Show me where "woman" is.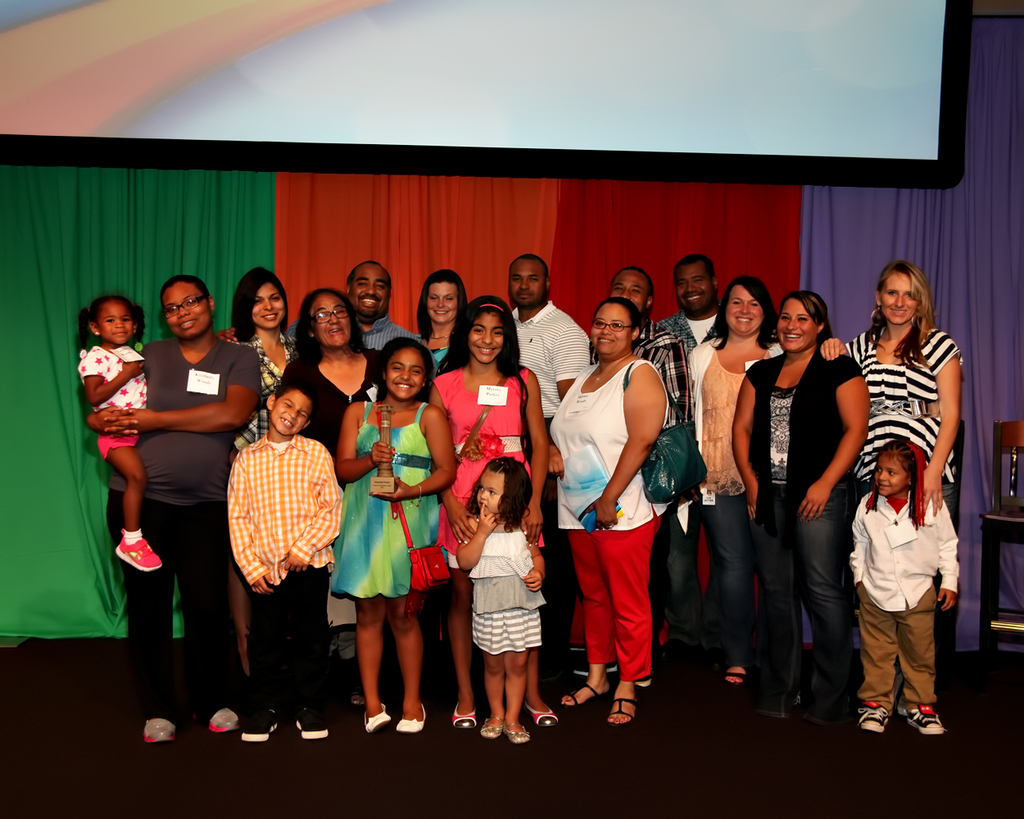
"woman" is at {"x1": 415, "y1": 263, "x2": 470, "y2": 369}.
